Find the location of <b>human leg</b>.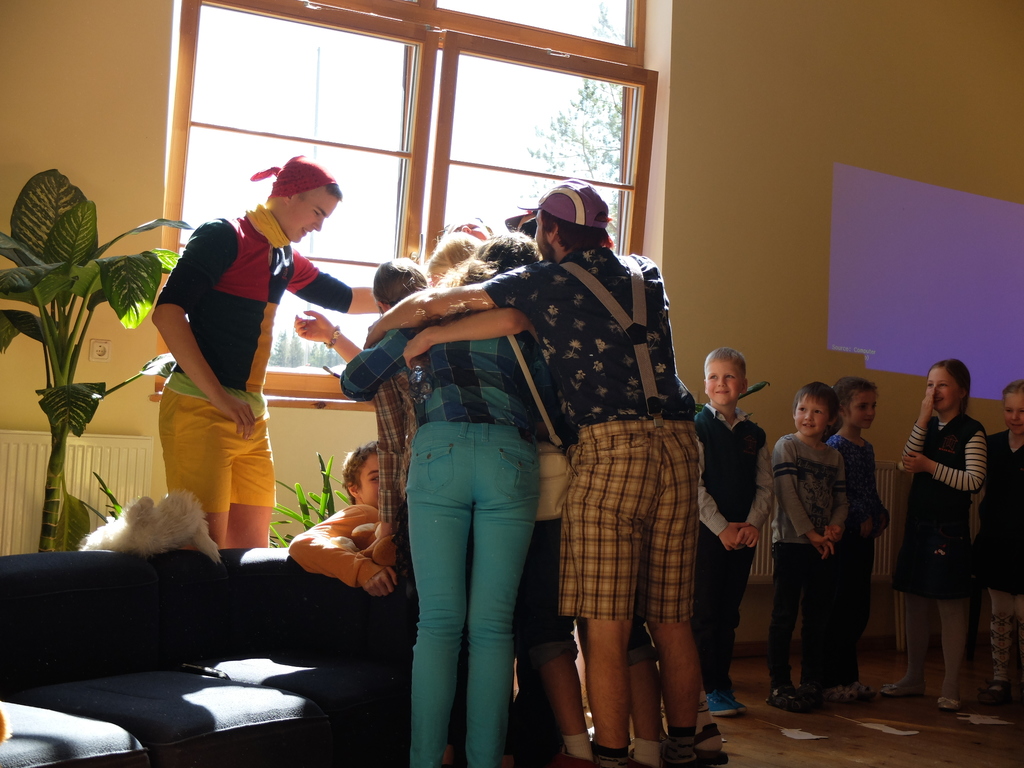
Location: bbox=(462, 431, 525, 751).
